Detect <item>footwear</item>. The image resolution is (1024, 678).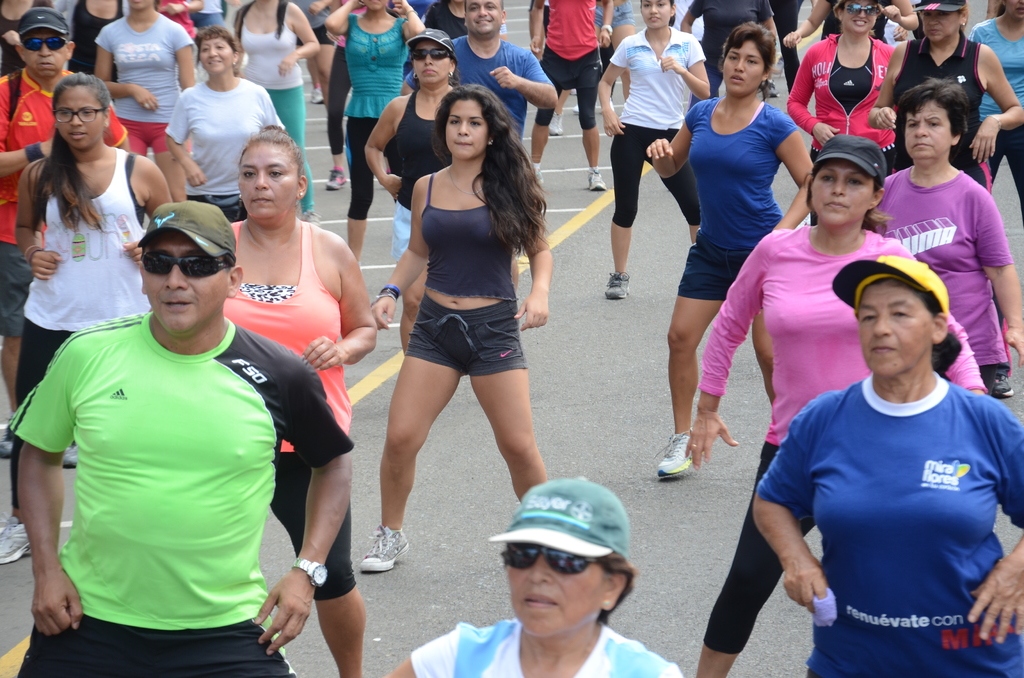
604 268 632 300.
